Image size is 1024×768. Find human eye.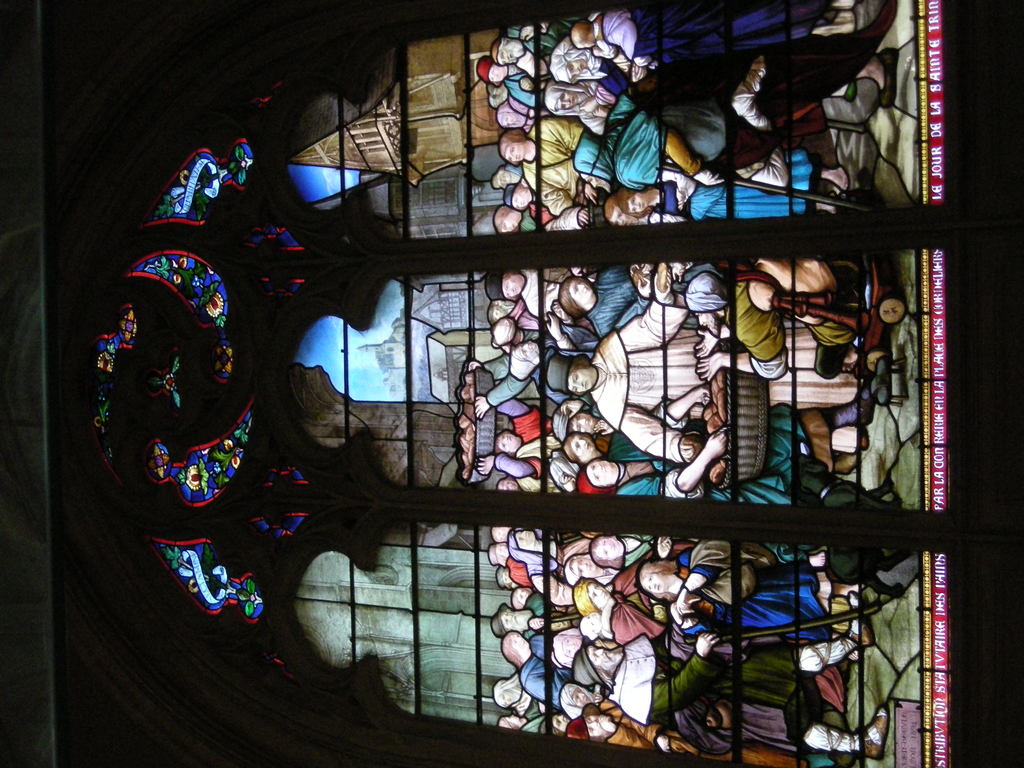
box(564, 637, 570, 644).
